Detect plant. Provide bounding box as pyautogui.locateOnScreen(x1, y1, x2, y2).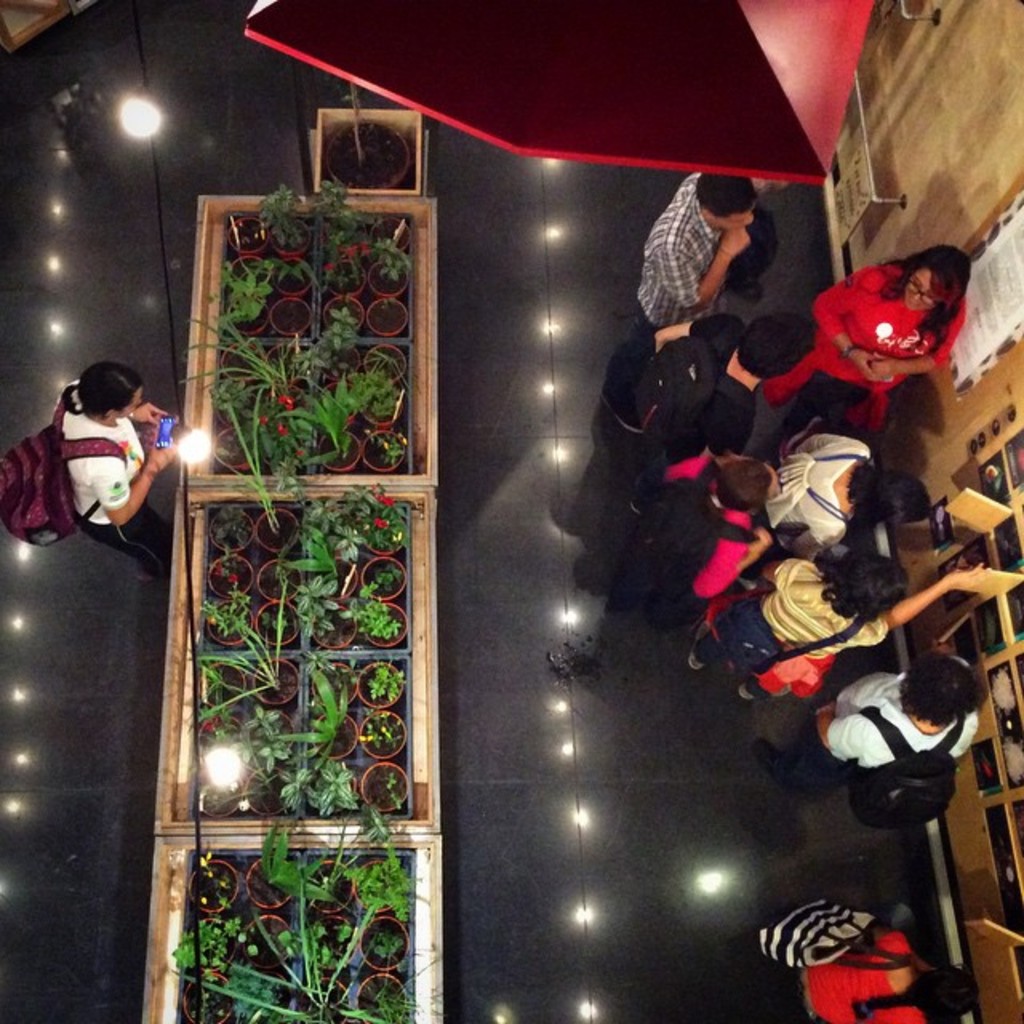
pyautogui.locateOnScreen(275, 664, 346, 771).
